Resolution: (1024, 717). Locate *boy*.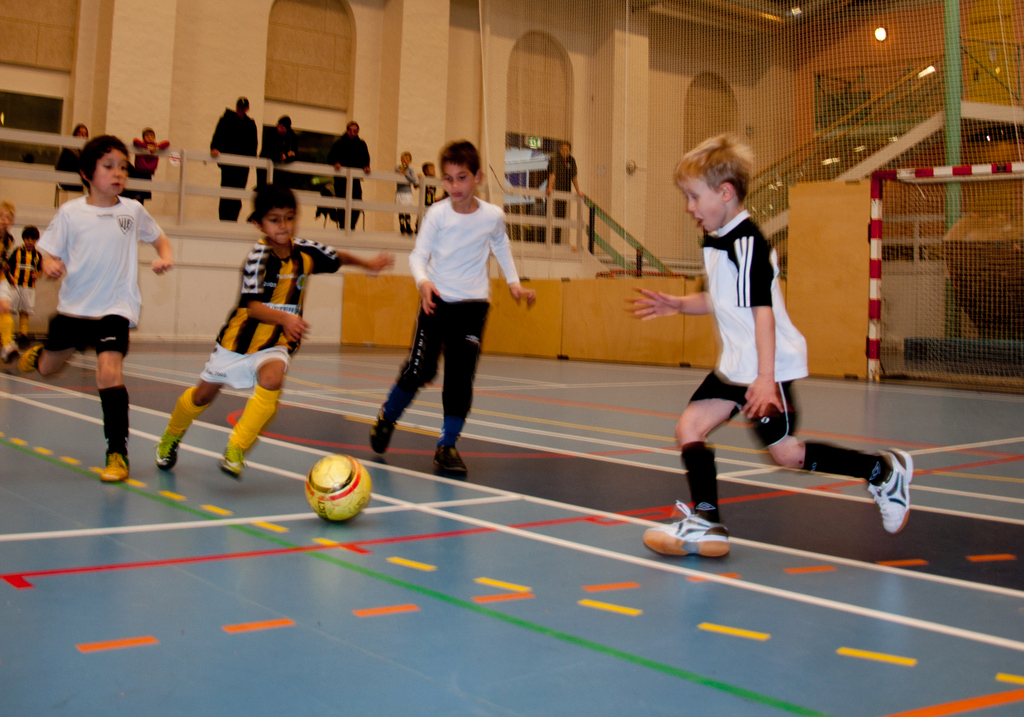
l=623, t=135, r=916, b=562.
